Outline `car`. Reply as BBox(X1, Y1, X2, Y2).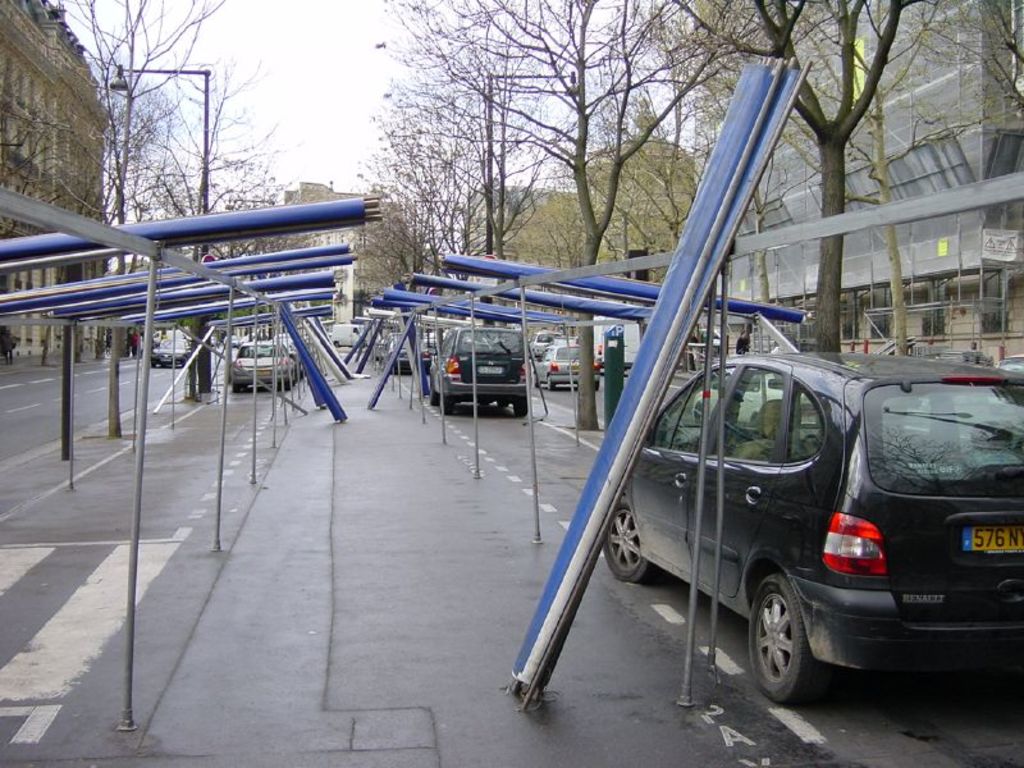
BBox(562, 337, 577, 346).
